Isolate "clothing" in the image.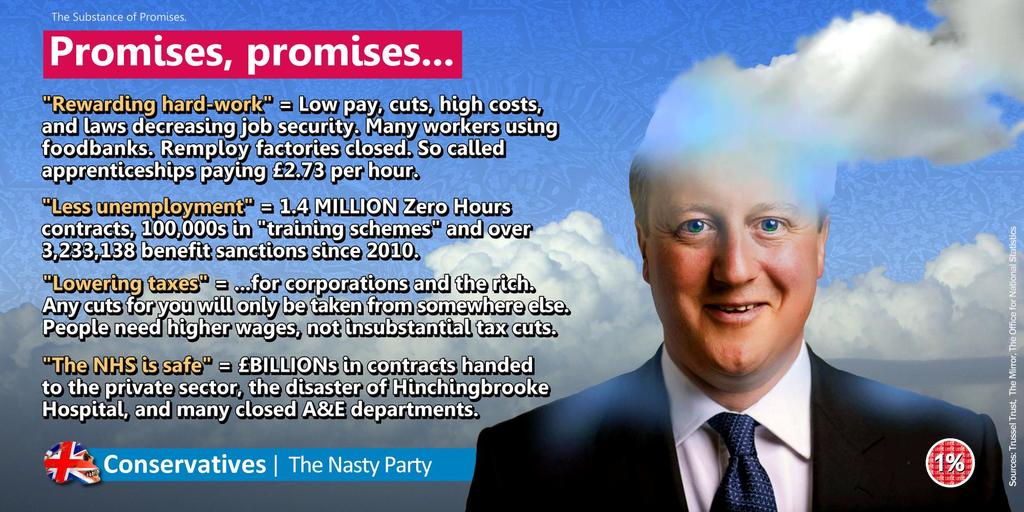
Isolated region: x1=644, y1=170, x2=822, y2=387.
